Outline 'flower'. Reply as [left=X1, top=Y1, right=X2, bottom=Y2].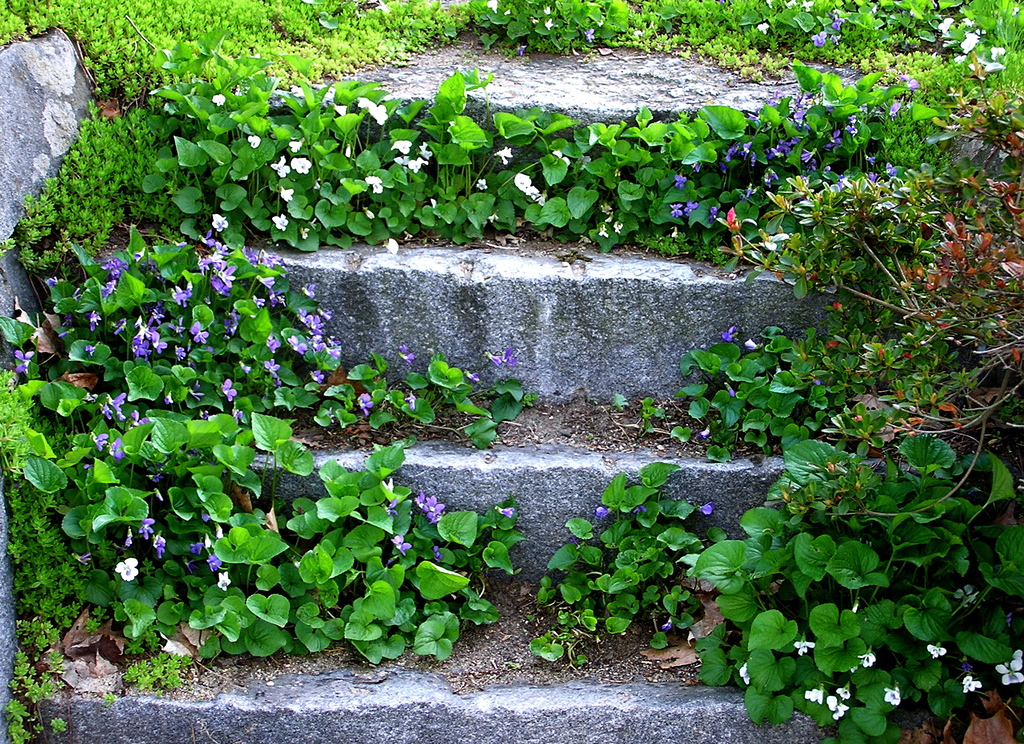
[left=110, top=555, right=140, bottom=581].
